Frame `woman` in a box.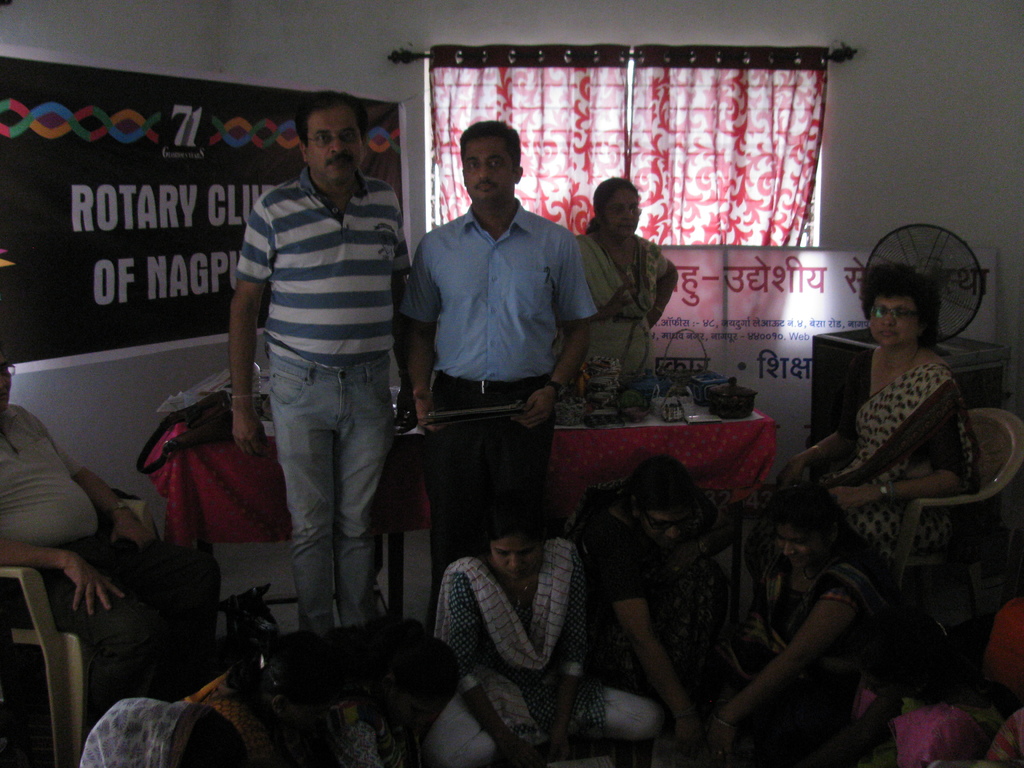
region(186, 632, 350, 767).
